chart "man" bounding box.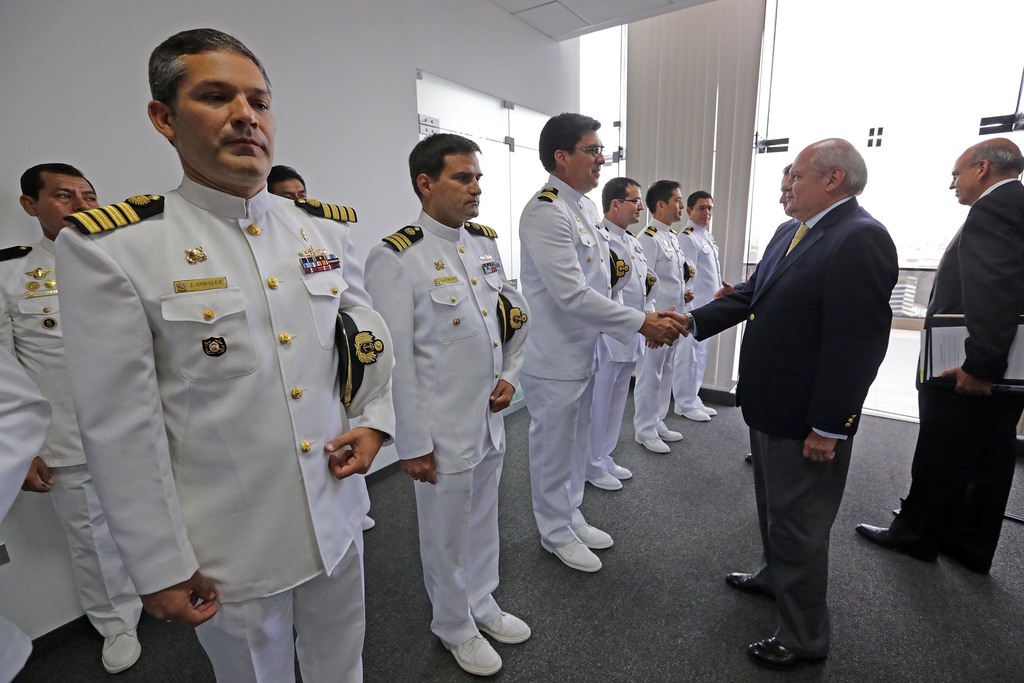
Charted: bbox(712, 167, 791, 462).
